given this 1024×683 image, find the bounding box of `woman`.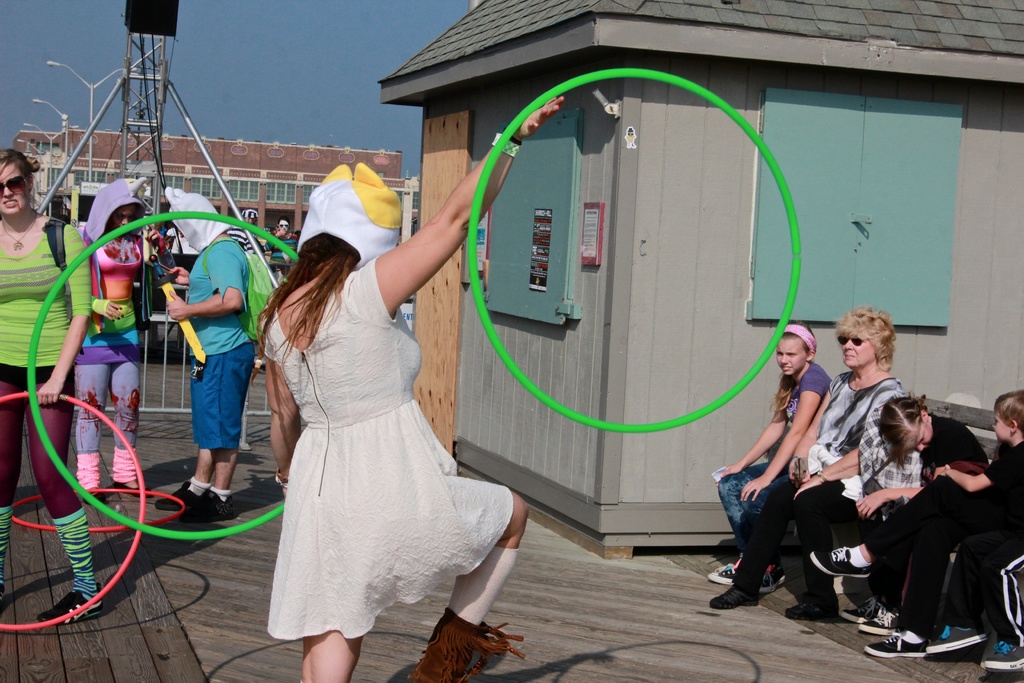
pyautogui.locateOnScreen(247, 91, 566, 682).
